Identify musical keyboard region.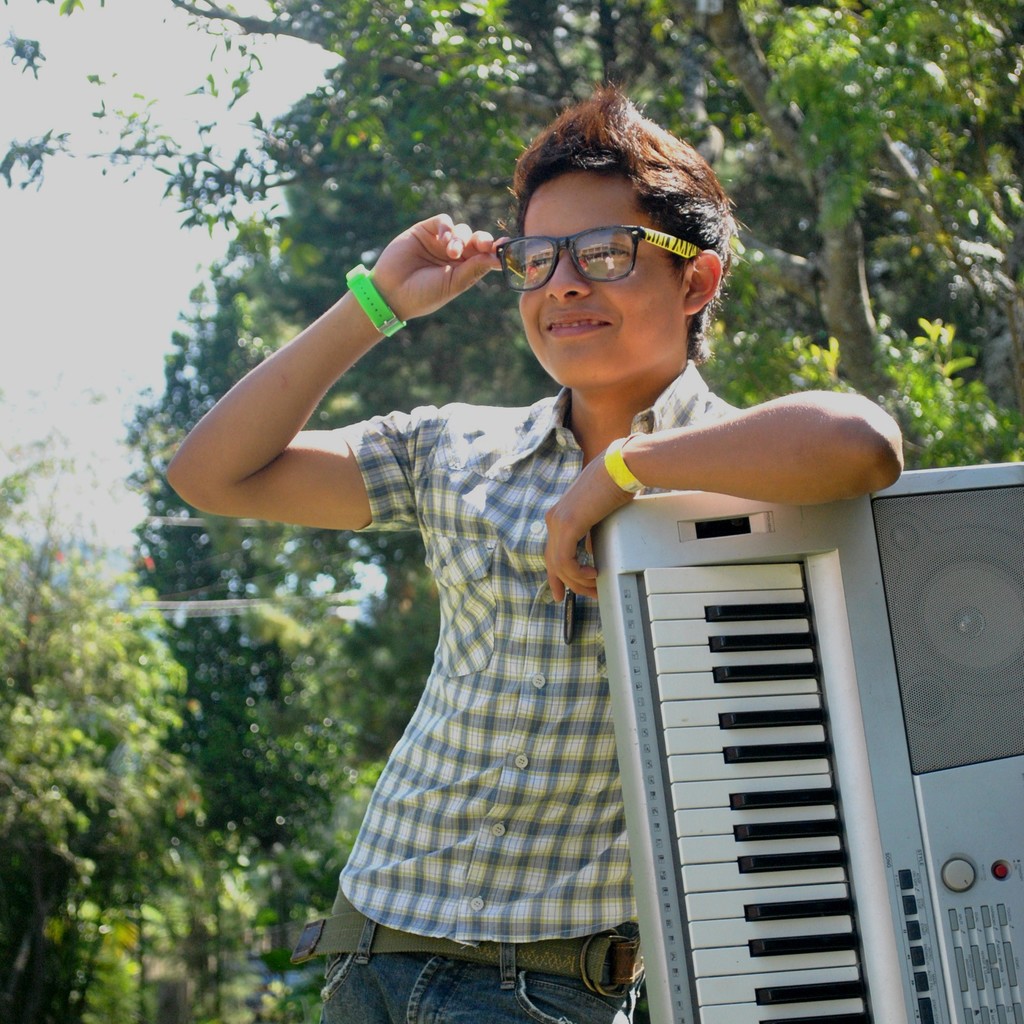
Region: crop(588, 465, 1023, 1023).
